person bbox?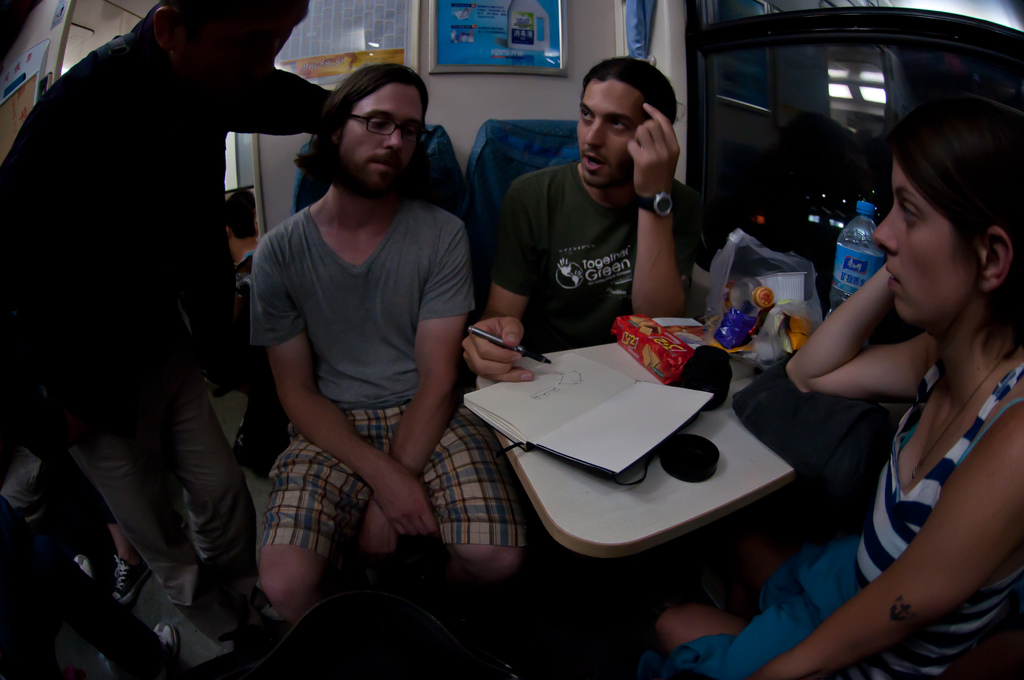
<region>92, 480, 156, 610</region>
